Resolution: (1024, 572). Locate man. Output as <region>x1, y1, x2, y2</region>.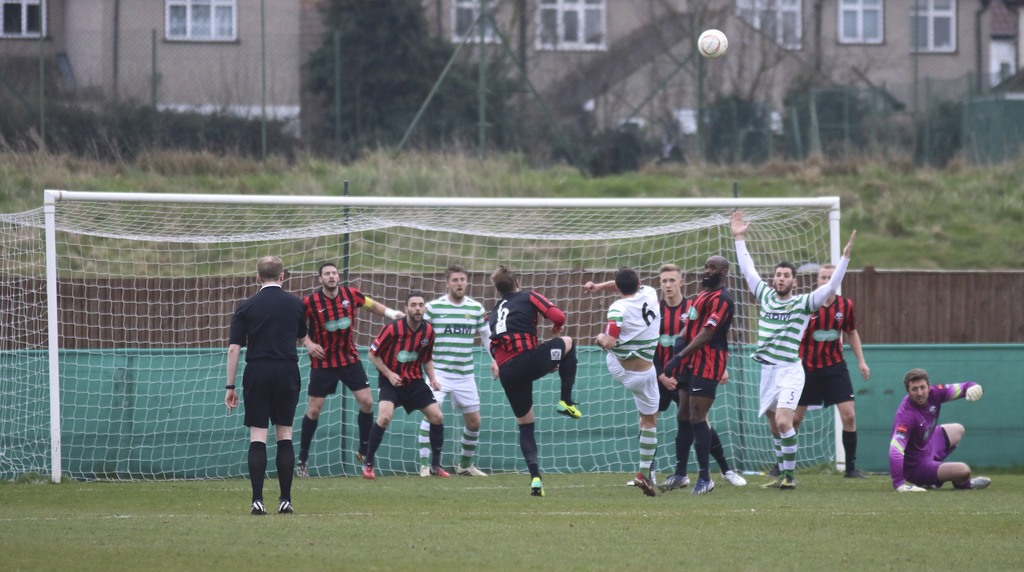
<region>220, 253, 307, 511</region>.
